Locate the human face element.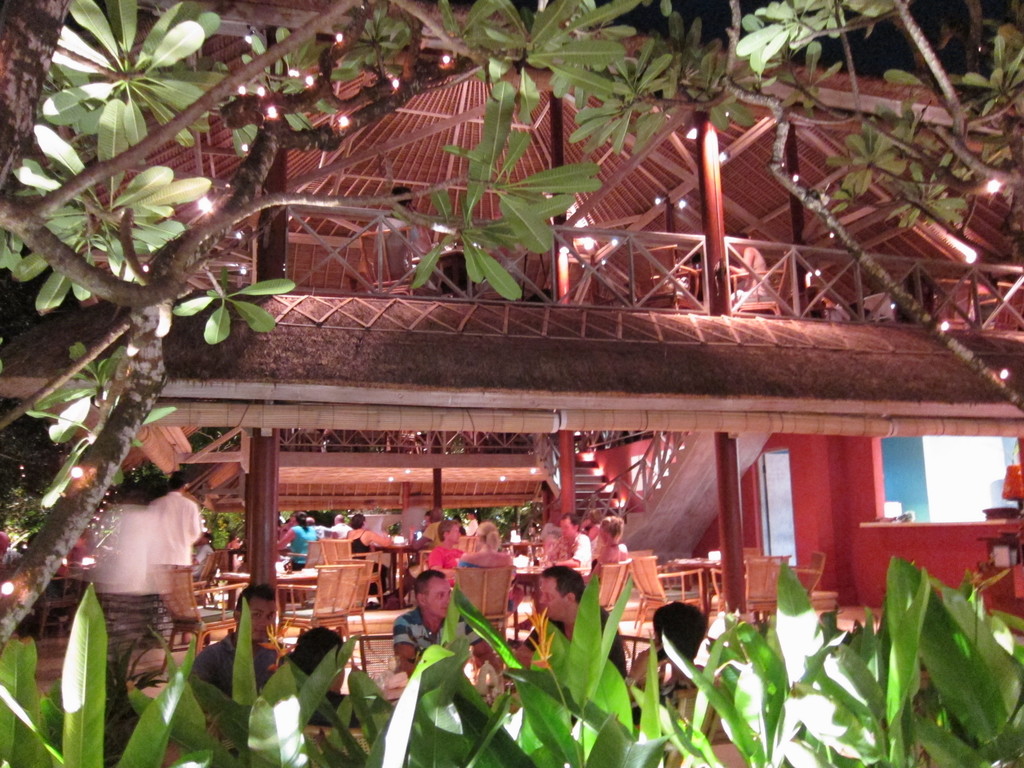
Element bbox: detection(538, 577, 564, 621).
